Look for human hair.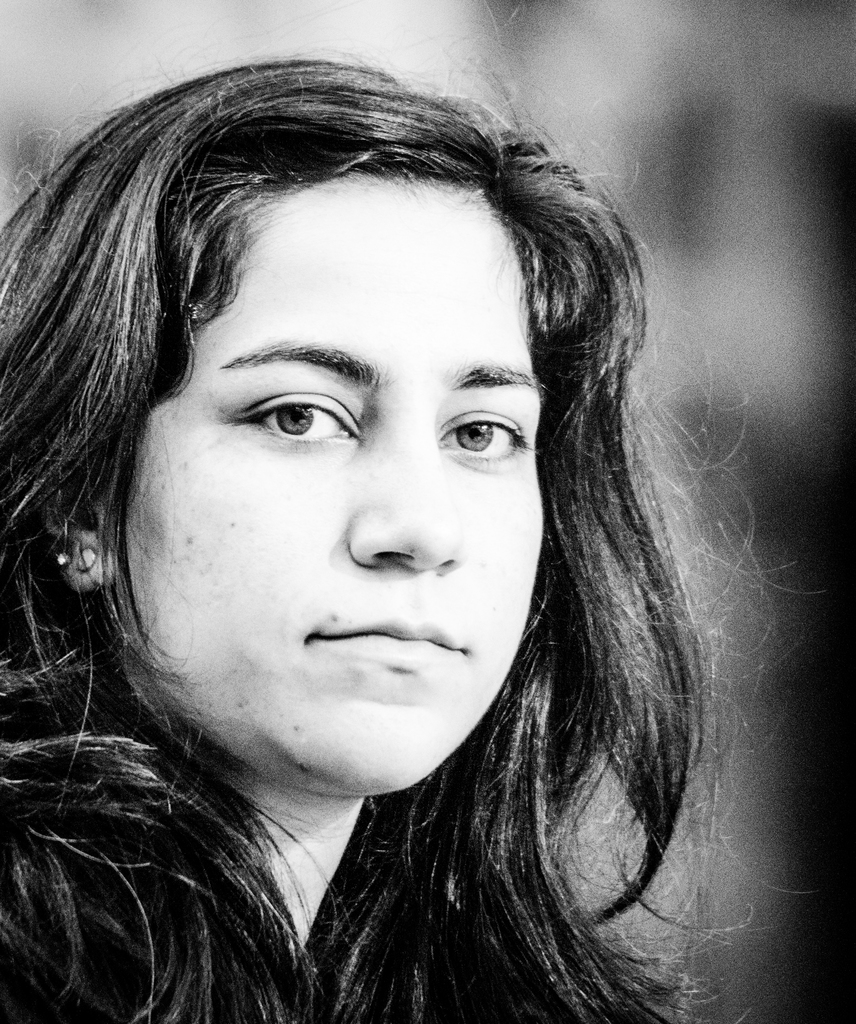
Found: 5:35:713:1000.
